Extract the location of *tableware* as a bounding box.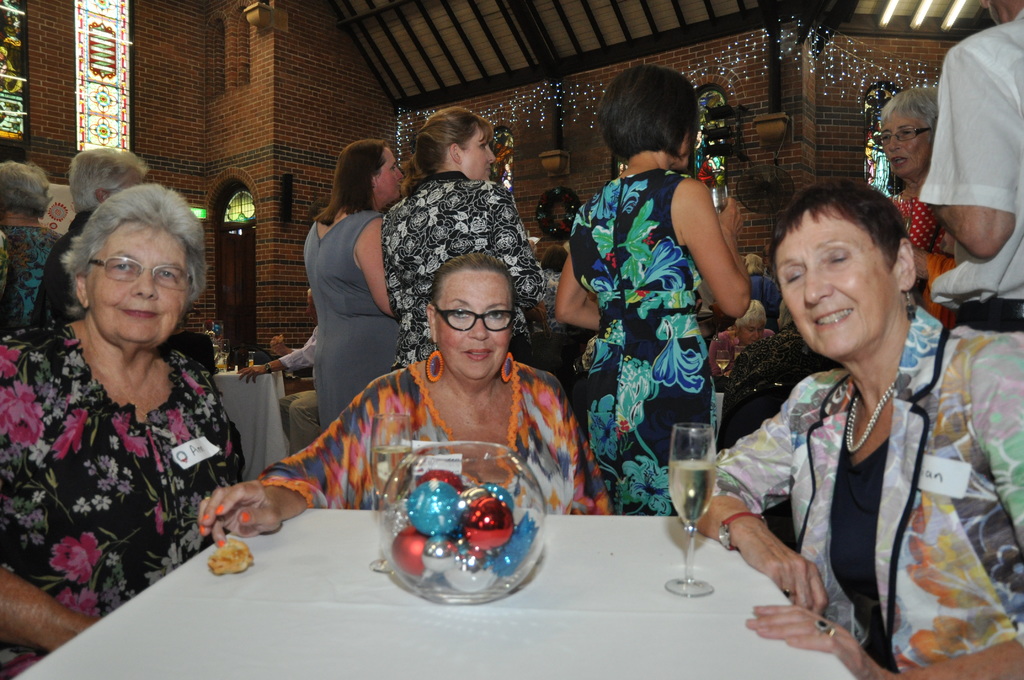
l=660, t=420, r=715, b=599.
